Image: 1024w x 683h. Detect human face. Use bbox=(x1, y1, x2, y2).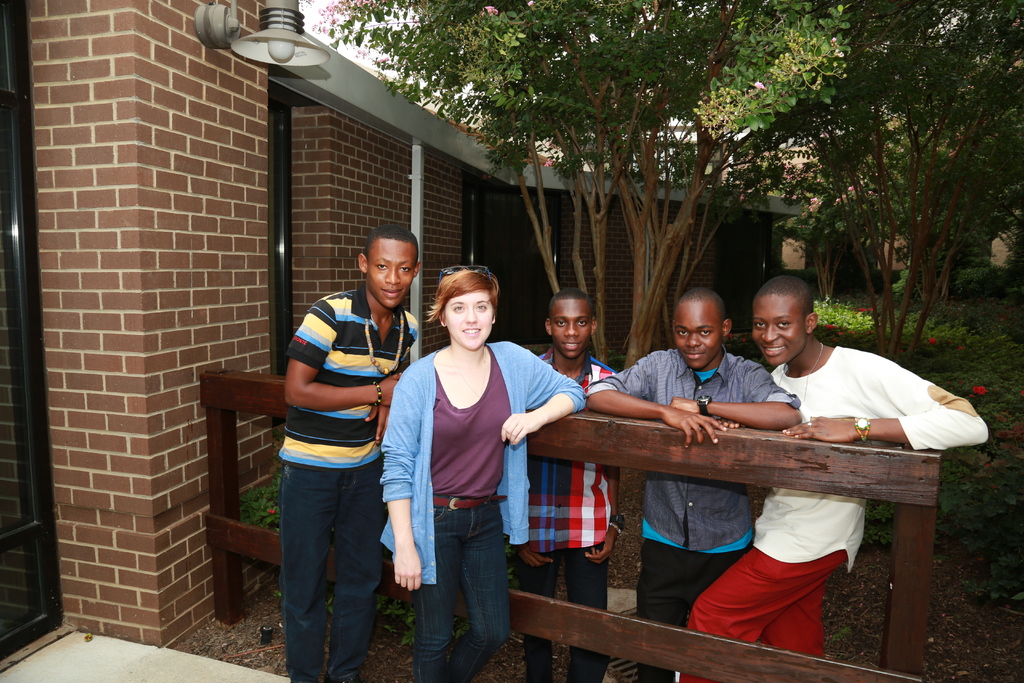
bbox=(674, 304, 719, 362).
